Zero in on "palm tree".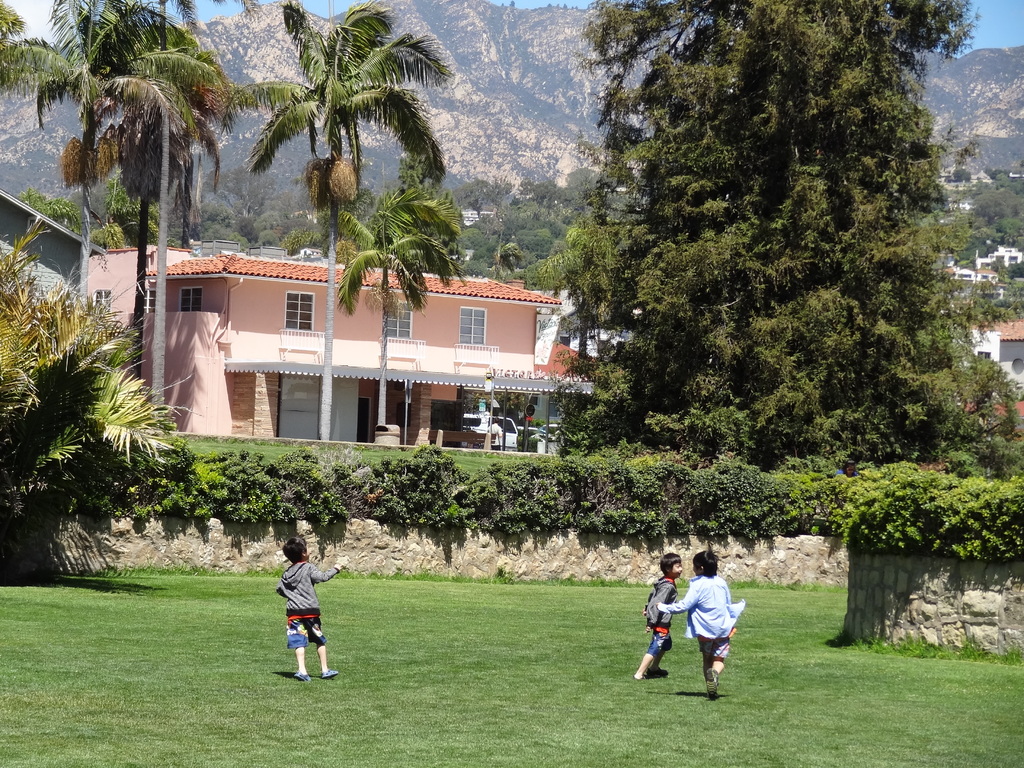
Zeroed in: [x1=11, y1=0, x2=294, y2=245].
